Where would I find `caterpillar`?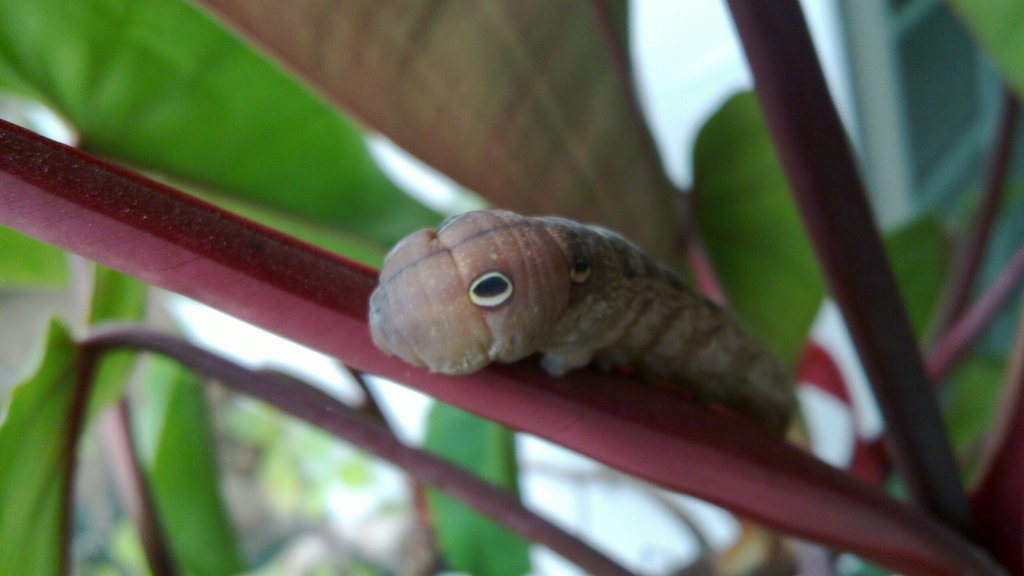
At bbox=[365, 208, 803, 428].
